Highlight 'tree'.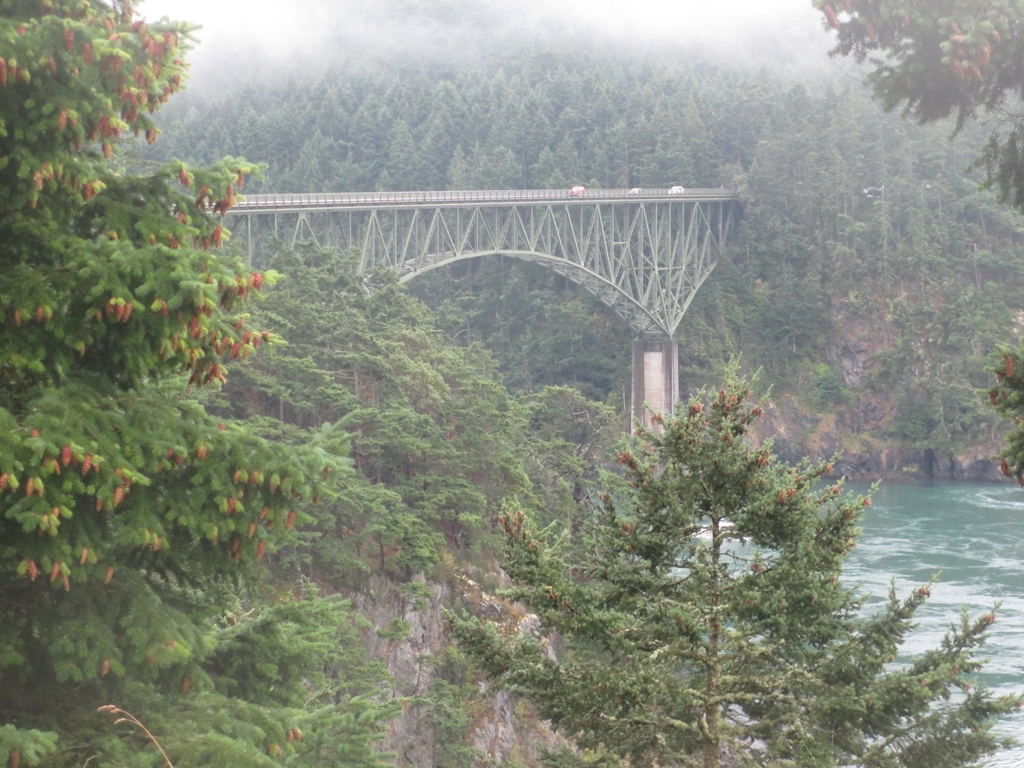
Highlighted region: left=436, top=352, right=1023, bottom=767.
